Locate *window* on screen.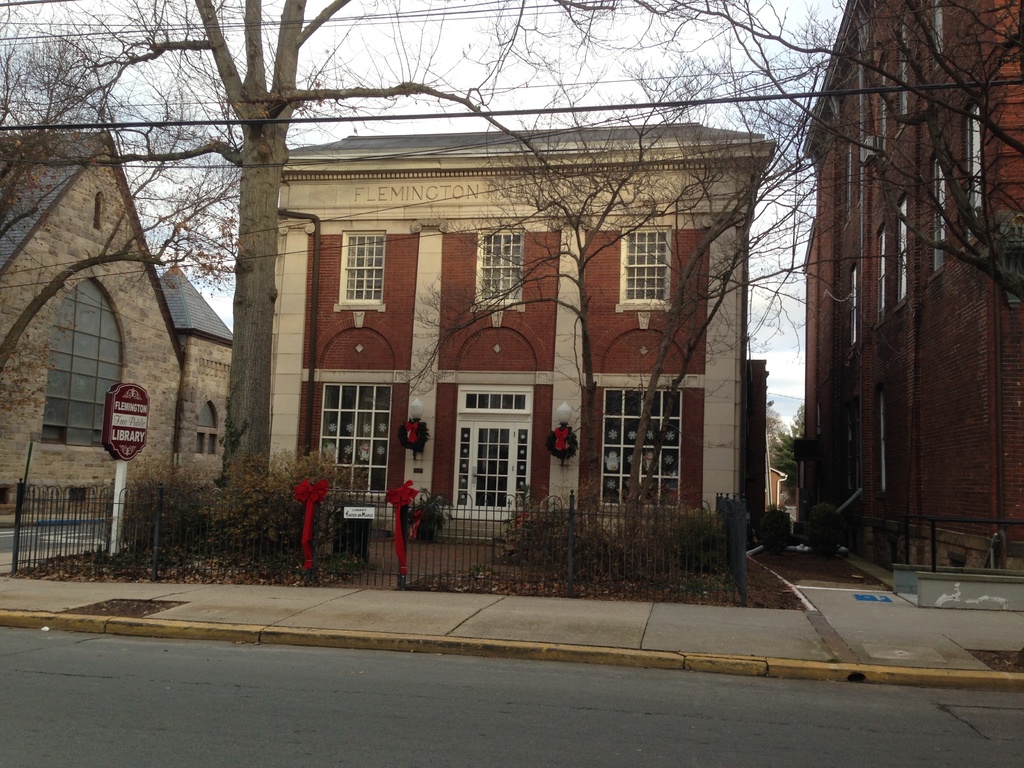
On screen at 622/219/675/307.
